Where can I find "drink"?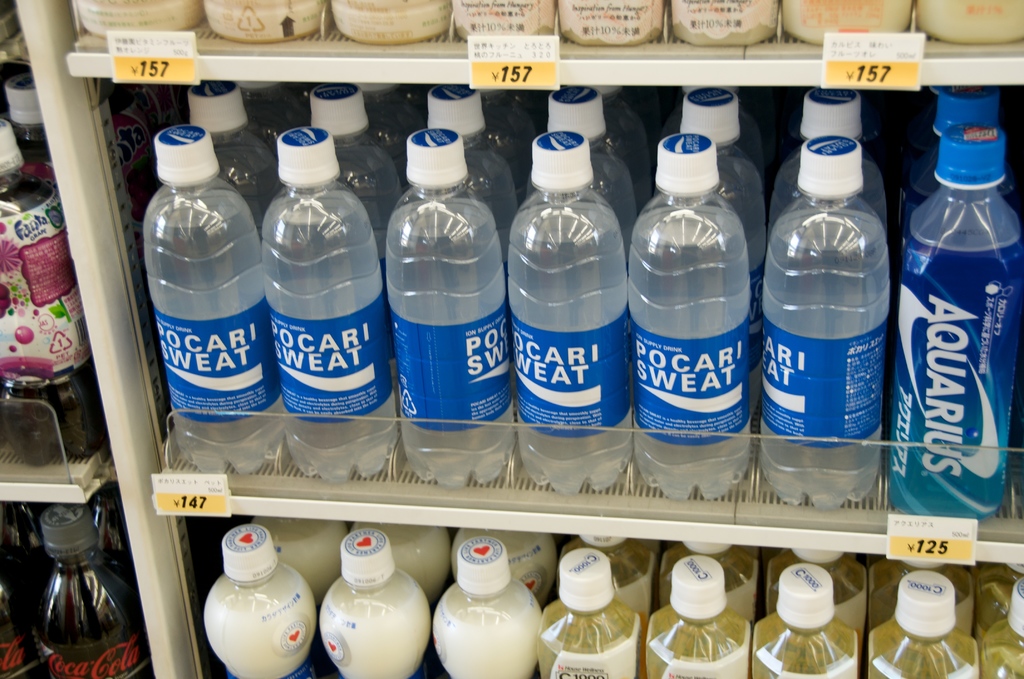
You can find it at {"left": 538, "top": 548, "right": 641, "bottom": 678}.
